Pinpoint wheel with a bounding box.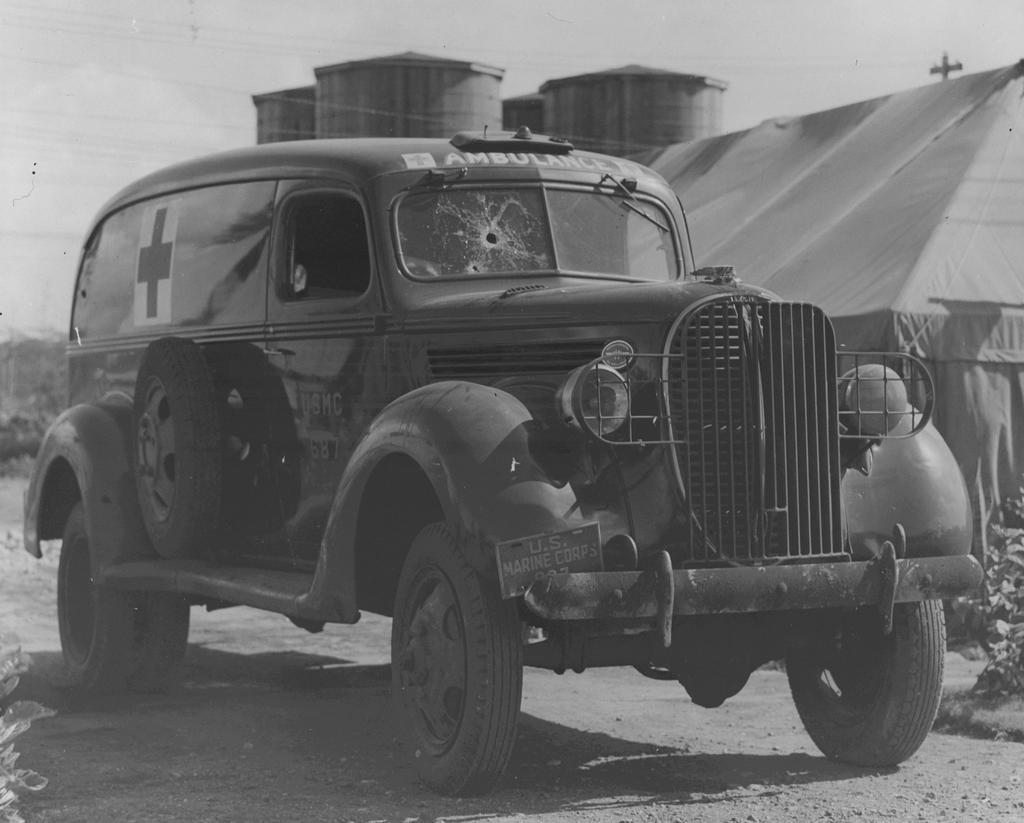
(x1=127, y1=335, x2=222, y2=554).
